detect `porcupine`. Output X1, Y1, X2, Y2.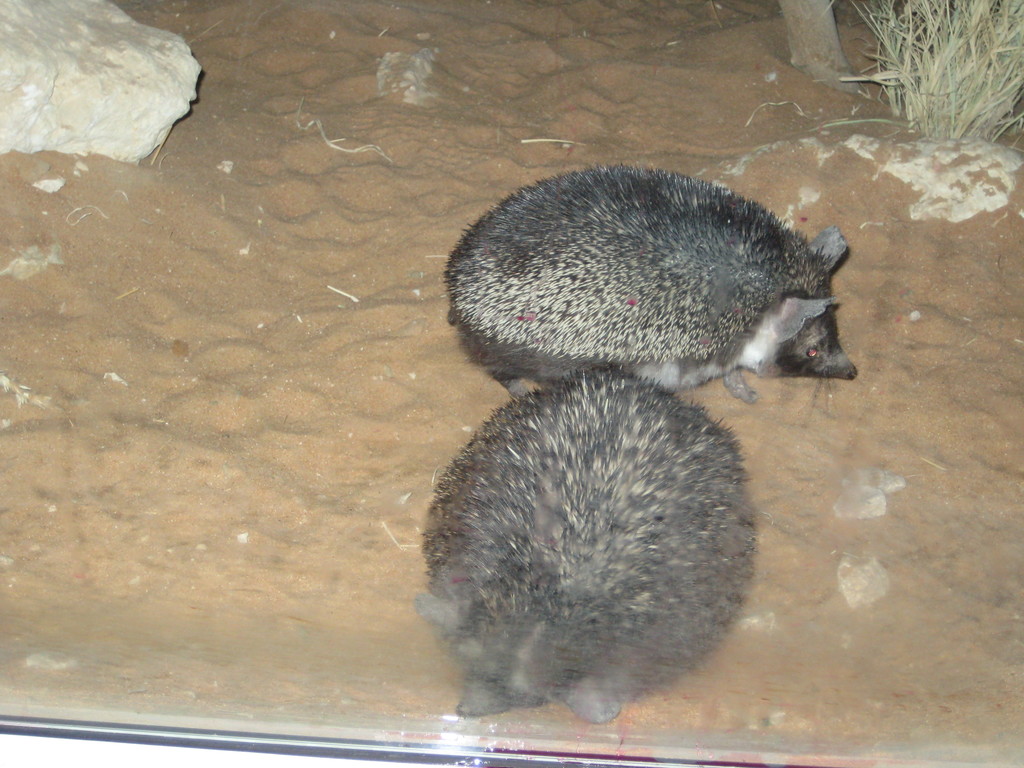
449, 170, 856, 403.
